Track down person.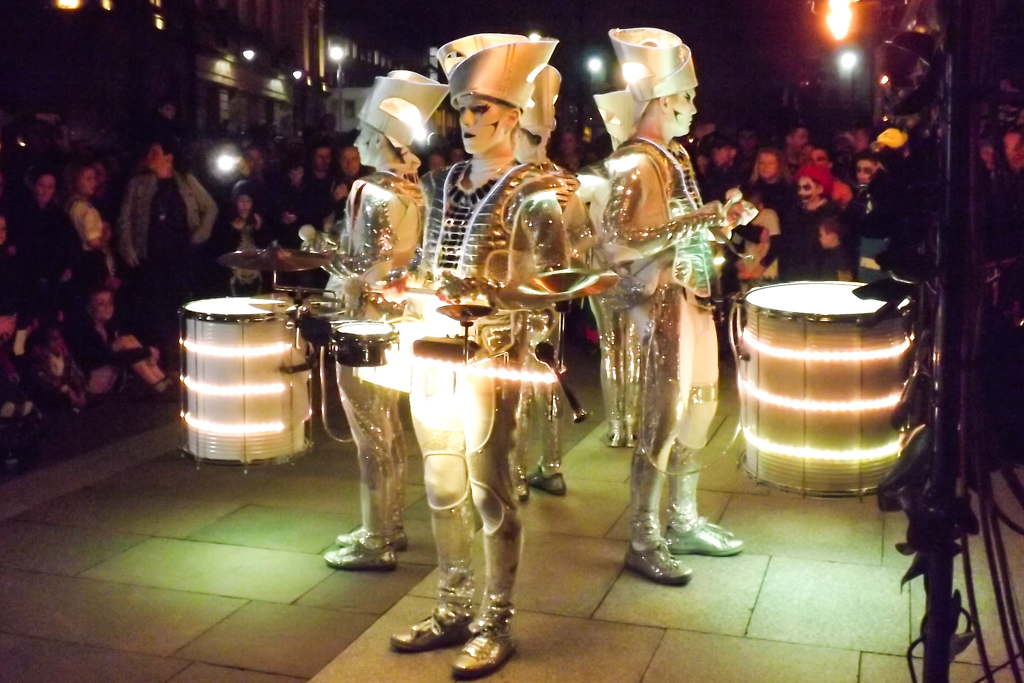
Tracked to region(590, 51, 745, 593).
